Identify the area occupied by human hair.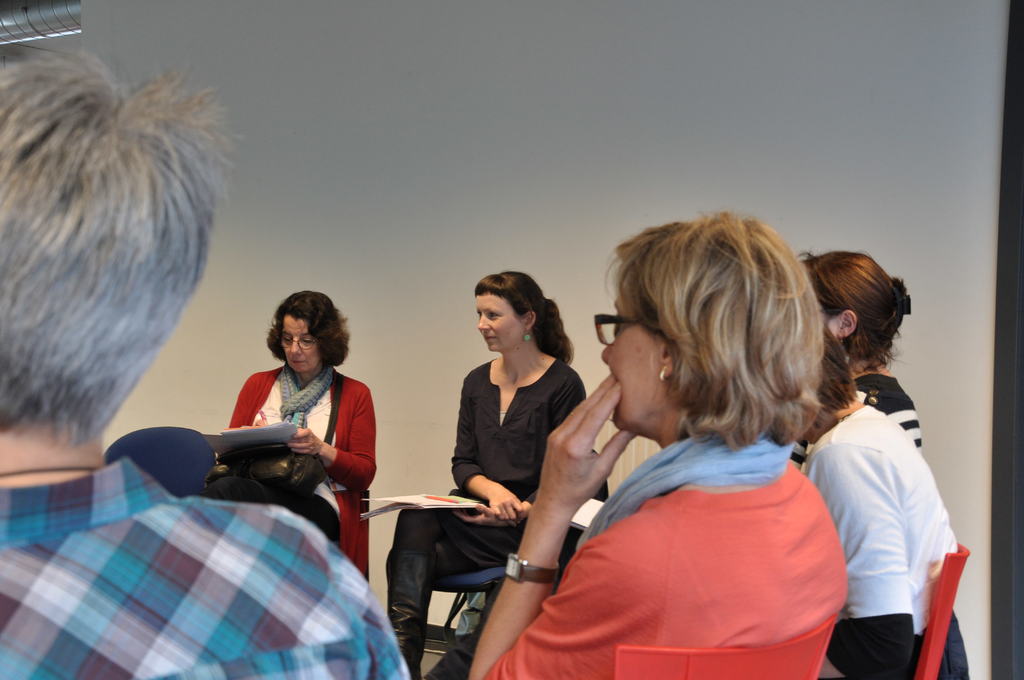
Area: <region>0, 40, 248, 449</region>.
